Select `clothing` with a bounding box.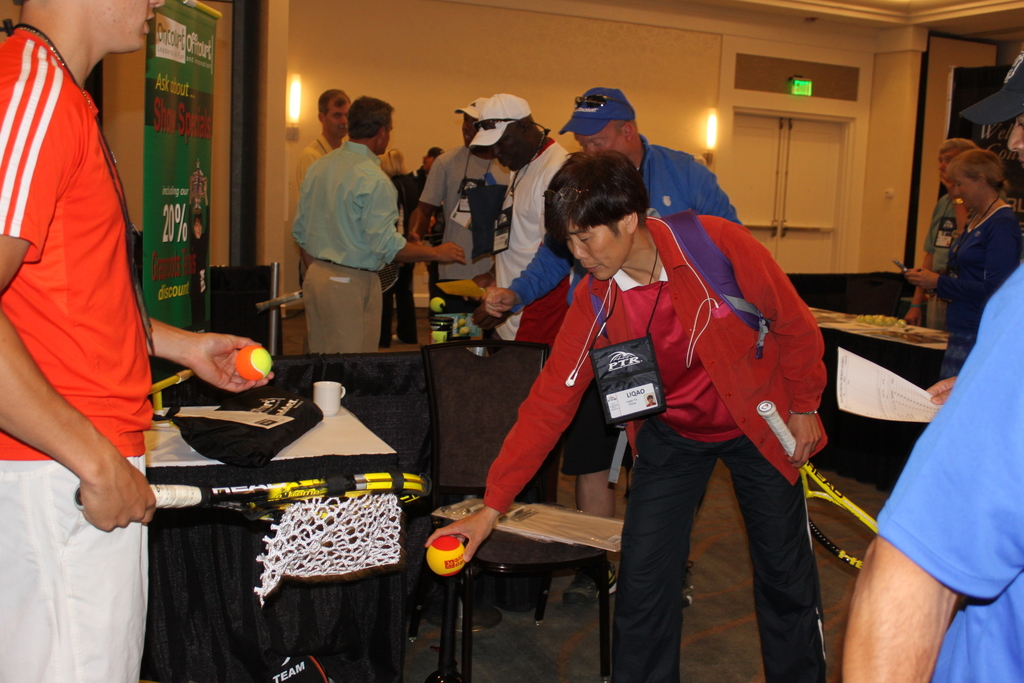
box(920, 189, 941, 327).
